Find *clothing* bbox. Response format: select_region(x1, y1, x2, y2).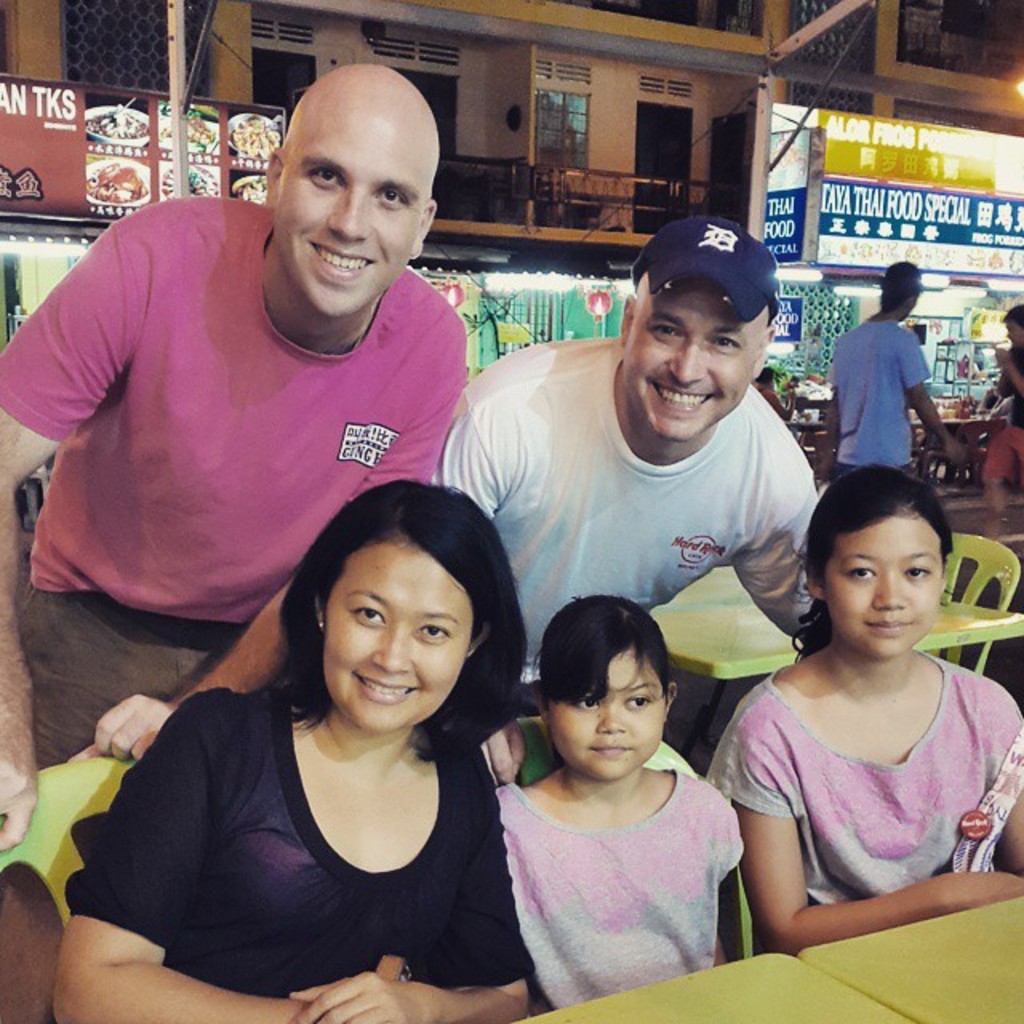
select_region(67, 677, 525, 997).
